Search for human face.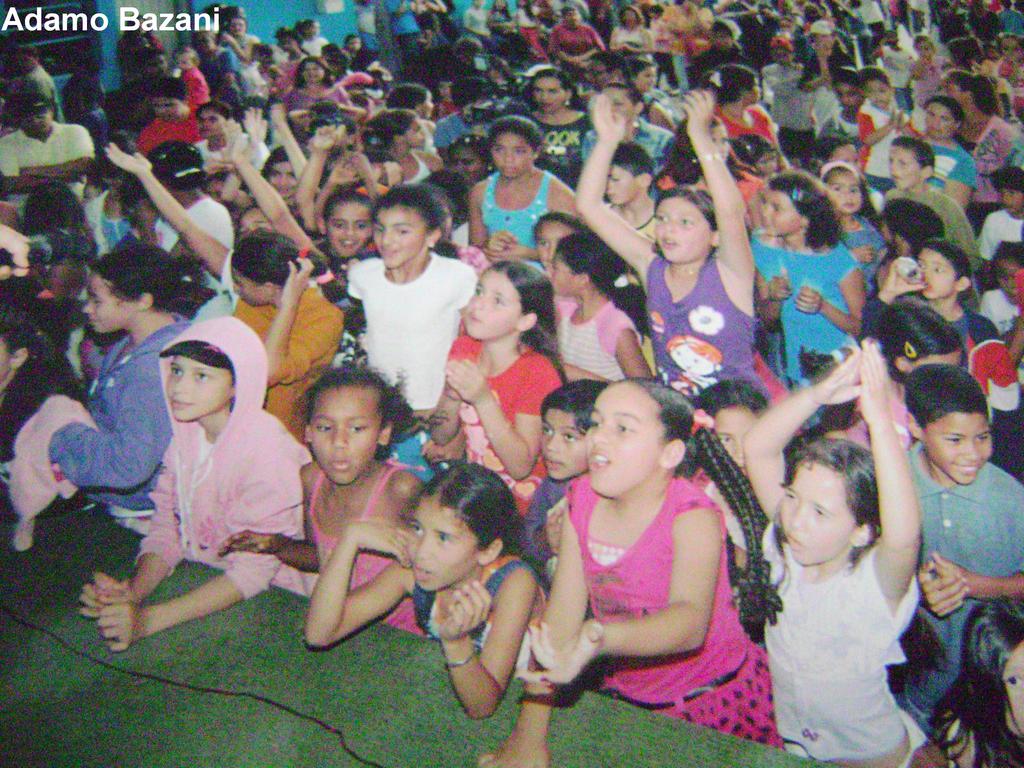
Found at <region>740, 73, 762, 108</region>.
